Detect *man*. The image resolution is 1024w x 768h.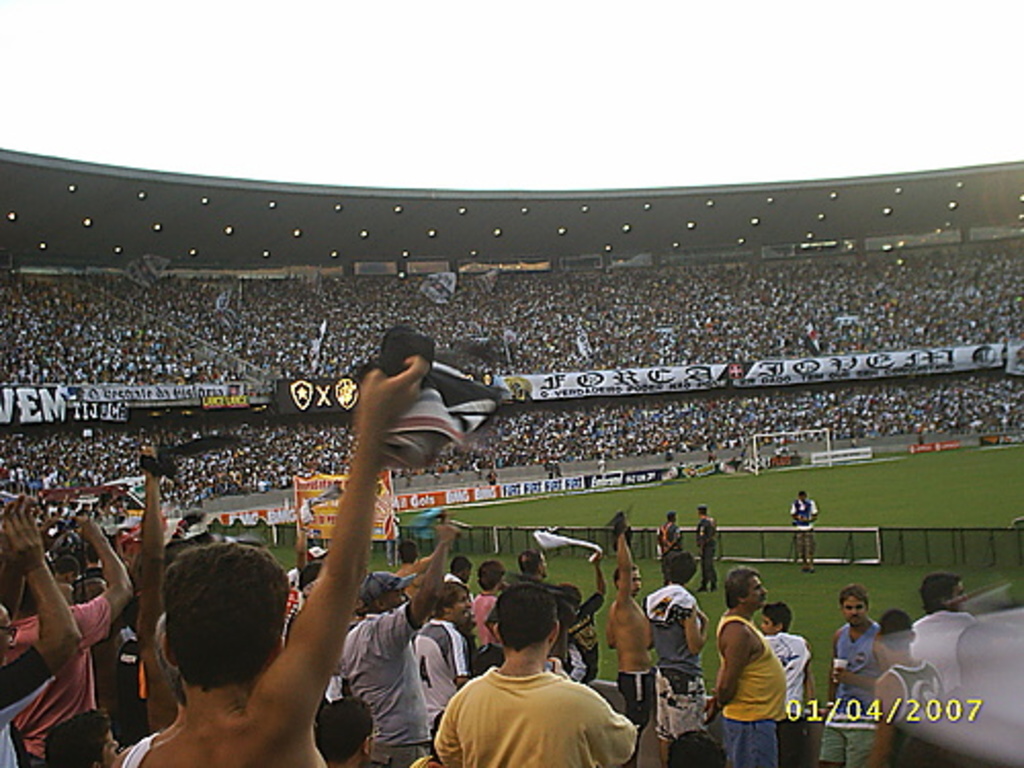
select_region(6, 510, 137, 766).
